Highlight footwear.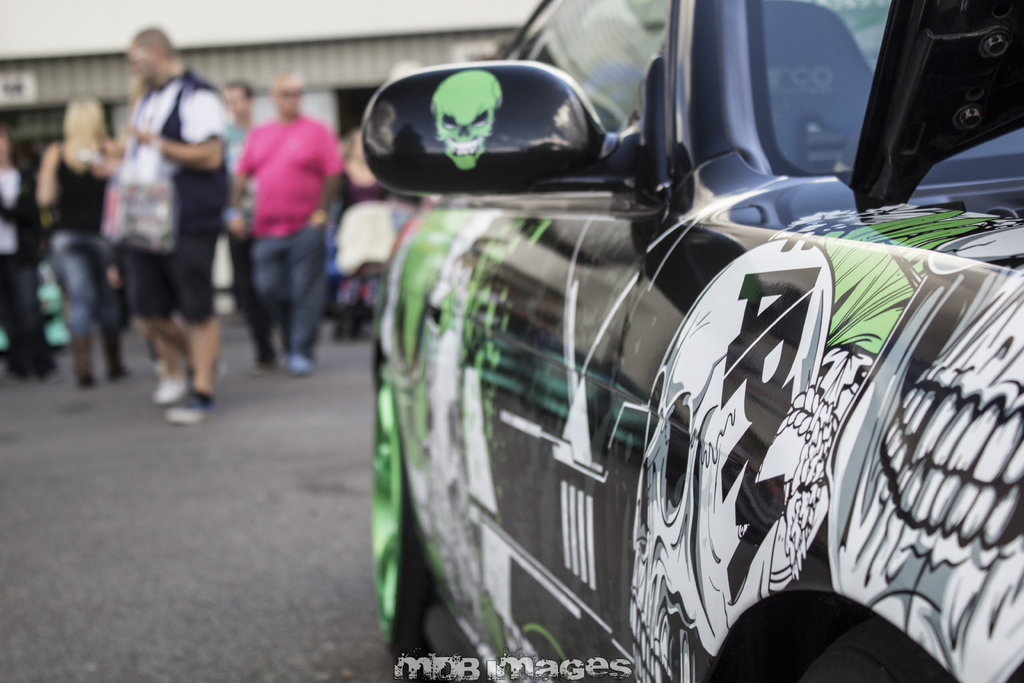
Highlighted region: [156,380,193,405].
